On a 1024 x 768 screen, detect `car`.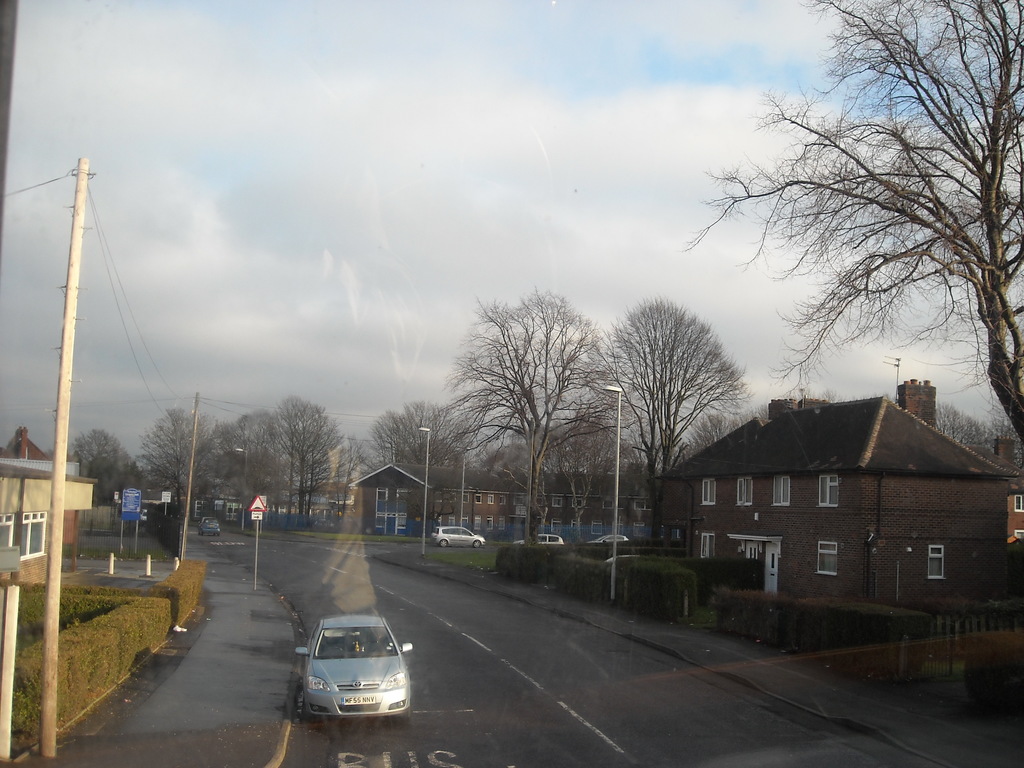
region(427, 524, 486, 554).
